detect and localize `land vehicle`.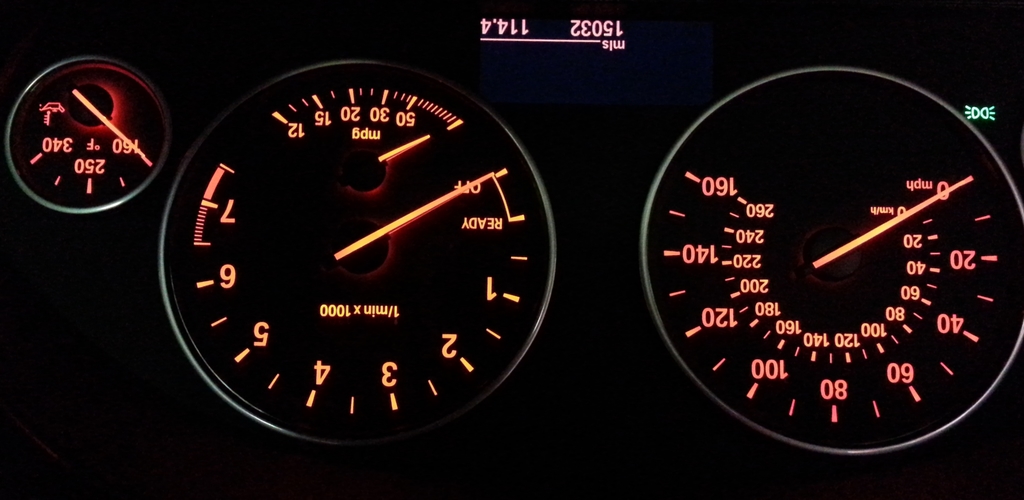
Localized at crop(0, 0, 1023, 499).
